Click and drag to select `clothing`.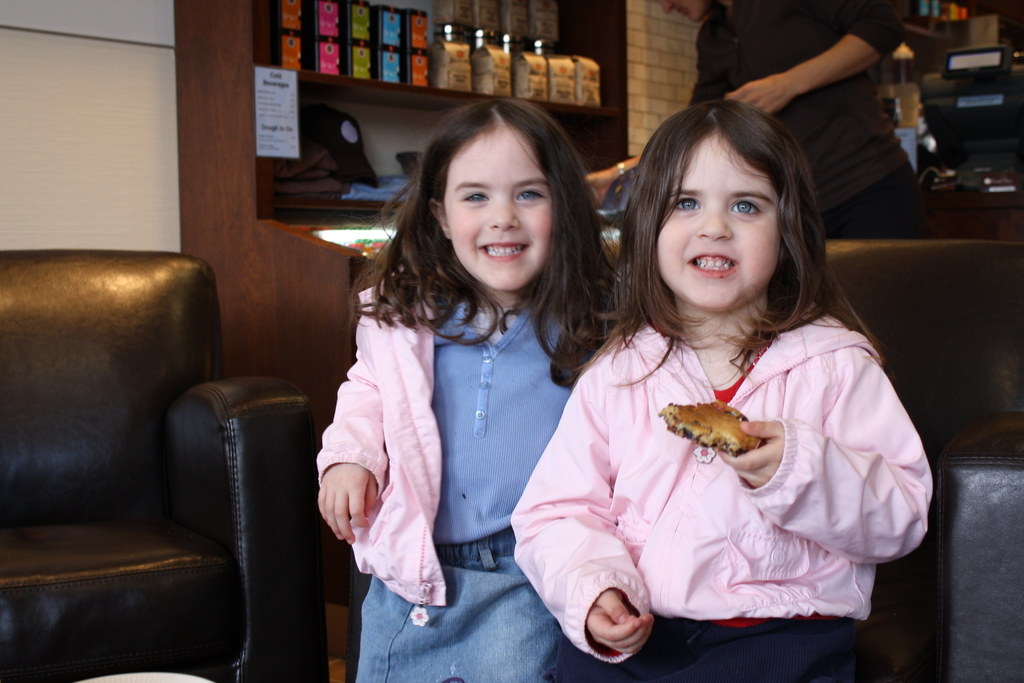
Selection: box(321, 277, 626, 682).
